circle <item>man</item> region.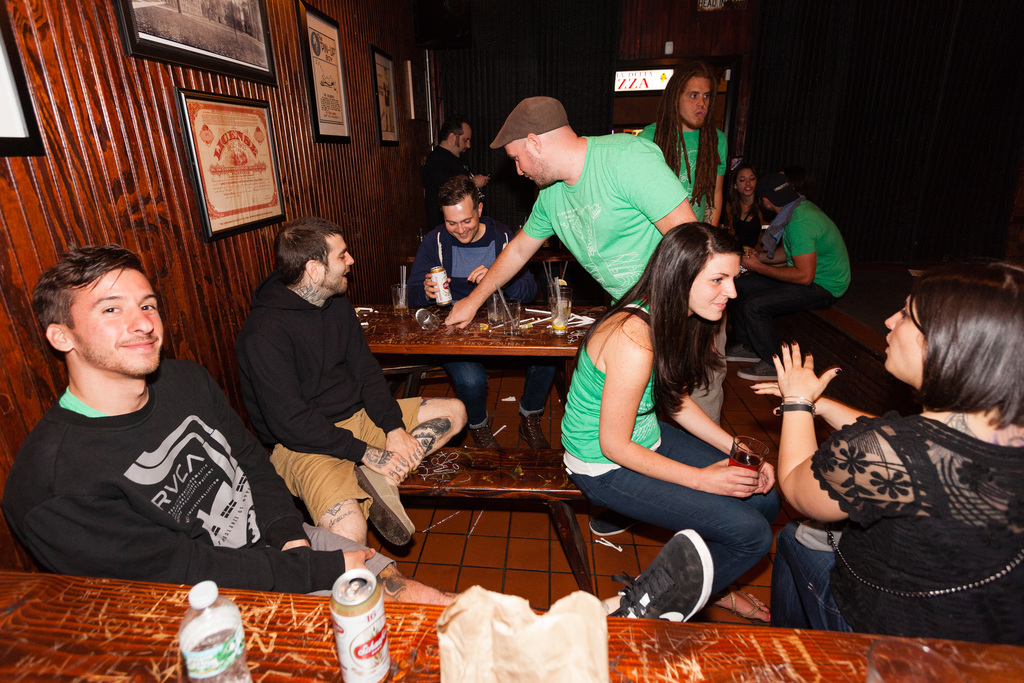
Region: 637 61 733 226.
